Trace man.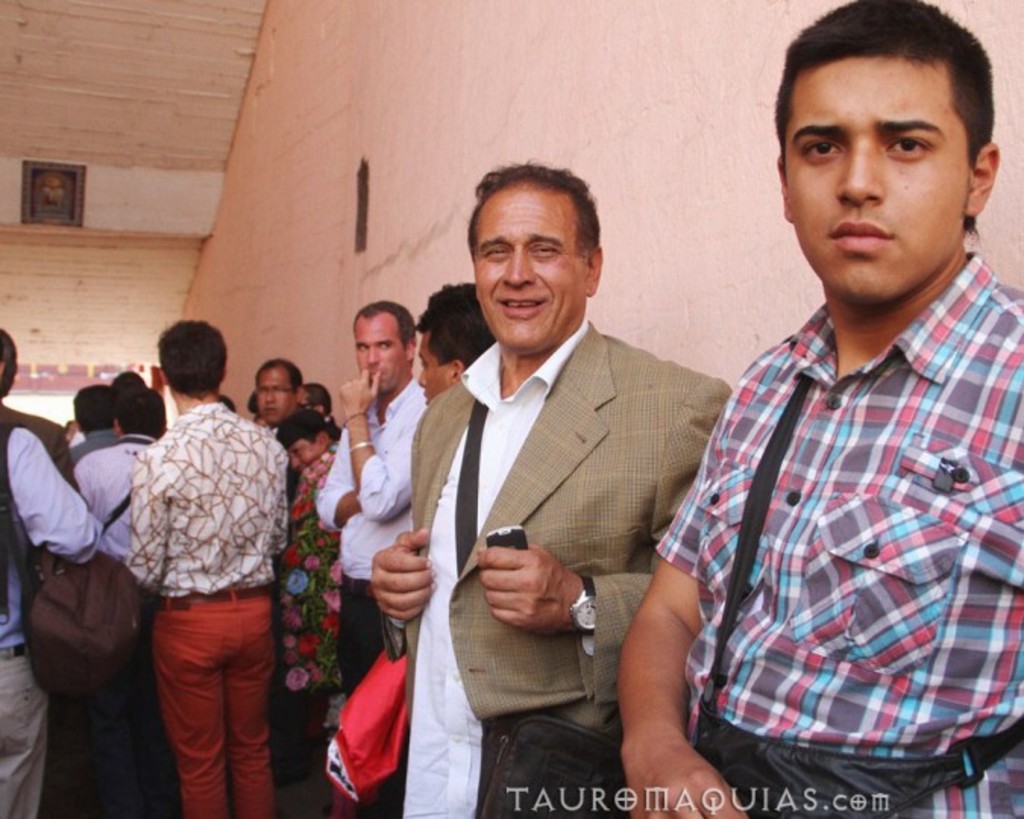
Traced to (x1=367, y1=174, x2=724, y2=790).
